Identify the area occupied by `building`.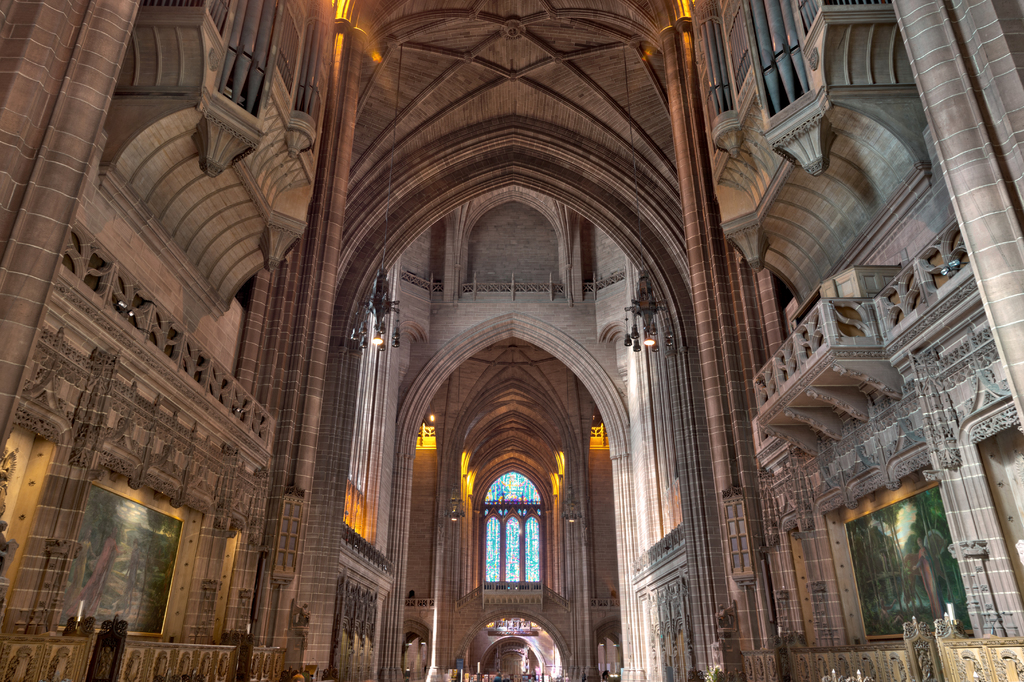
Area: 0 0 1023 681.
